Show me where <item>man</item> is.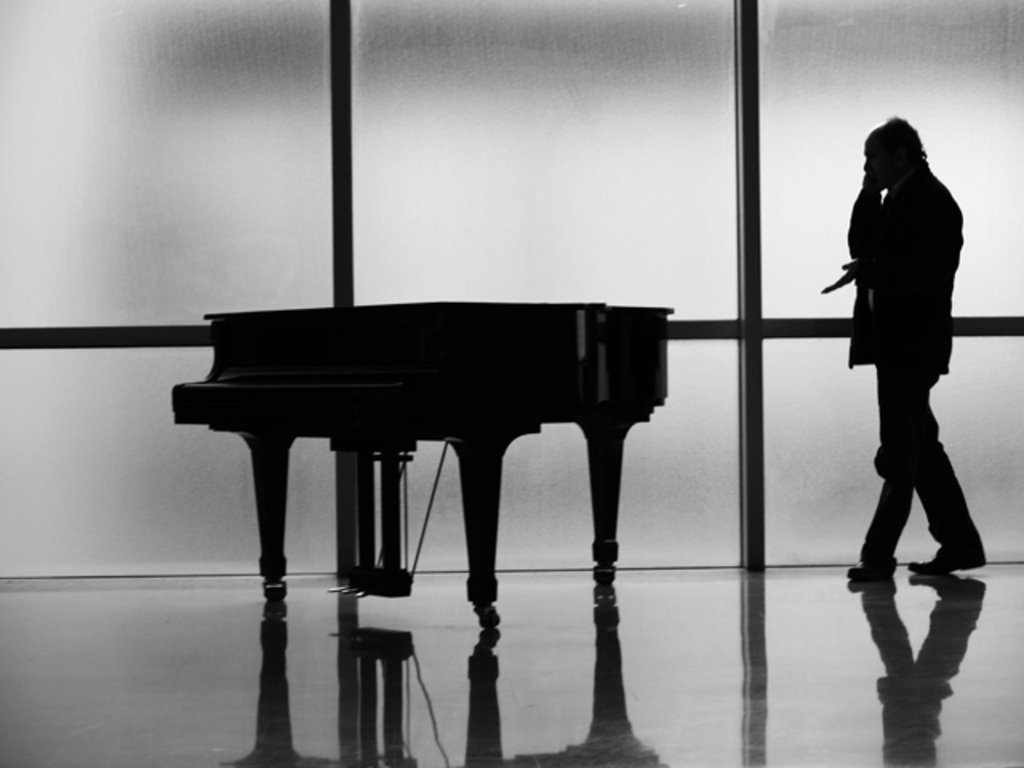
<item>man</item> is at 821/107/990/624.
